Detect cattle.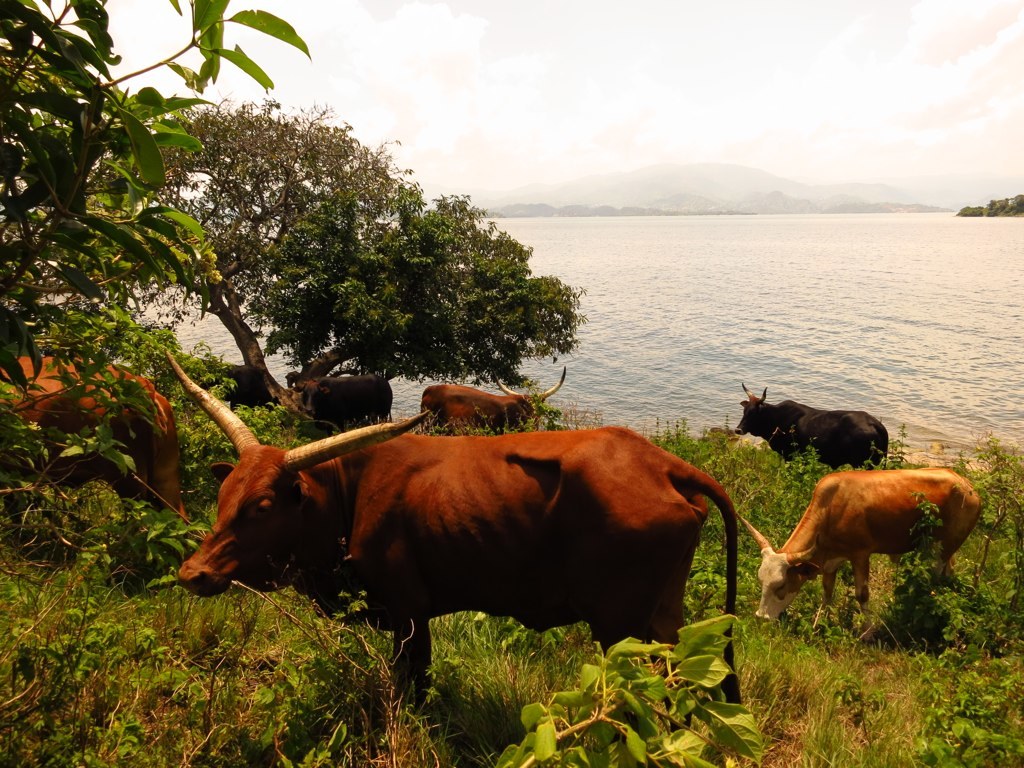
Detected at 0 357 191 524.
